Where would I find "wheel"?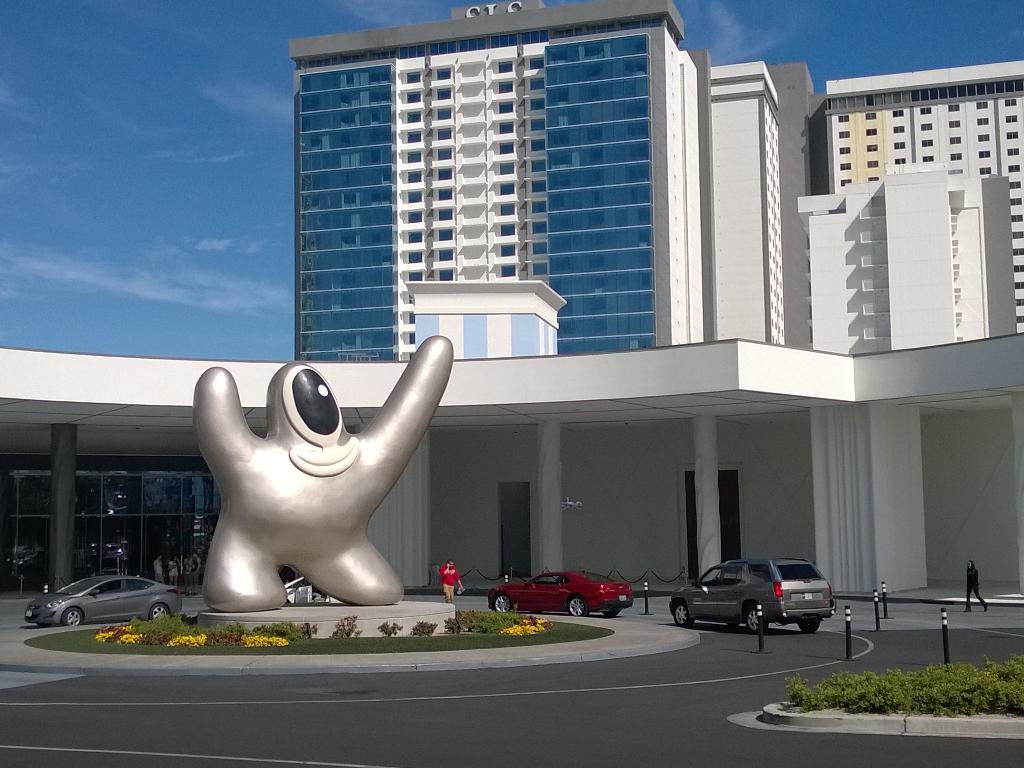
At [150,602,170,620].
